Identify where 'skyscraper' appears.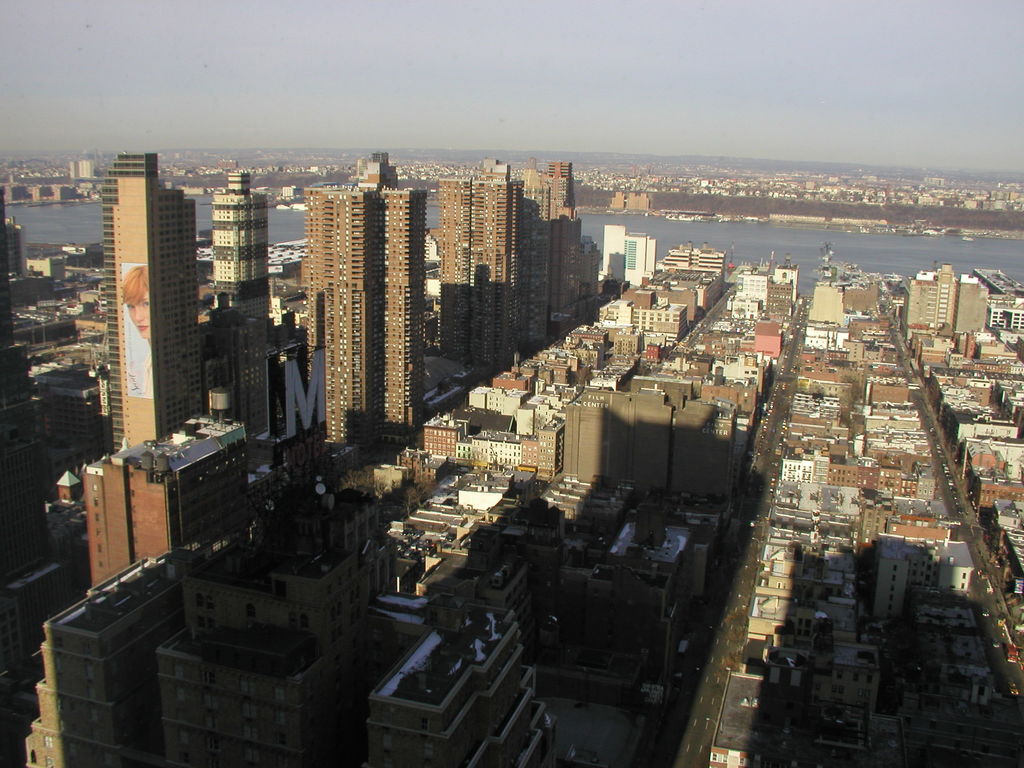
Appears at <box>520,161,550,351</box>.
